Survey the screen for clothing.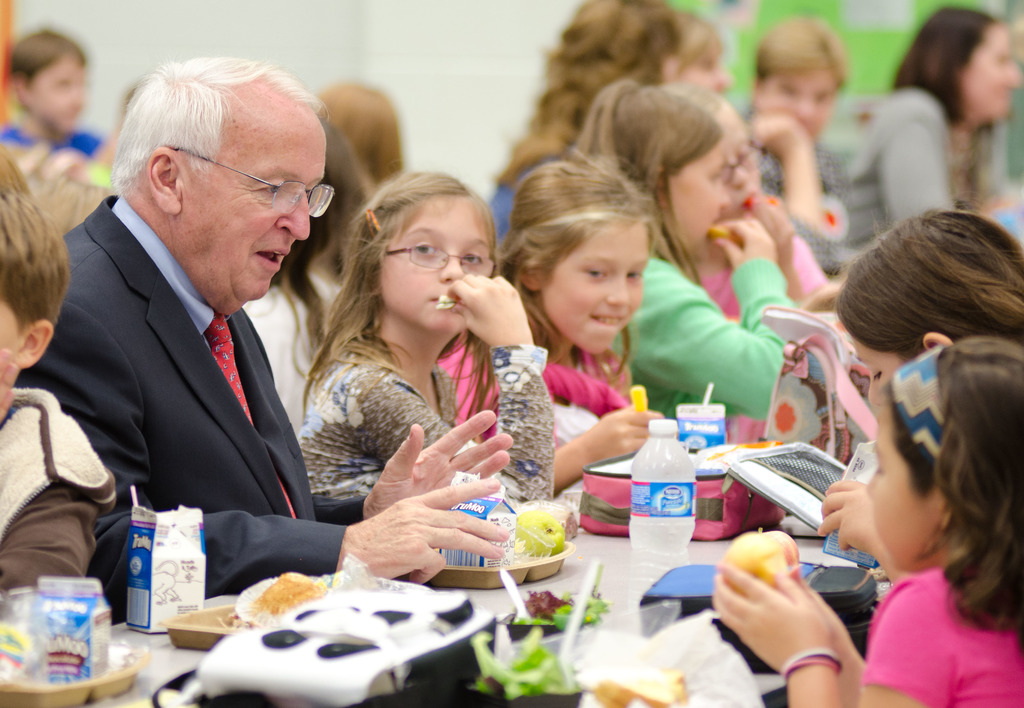
Survey found: locate(1, 131, 93, 157).
